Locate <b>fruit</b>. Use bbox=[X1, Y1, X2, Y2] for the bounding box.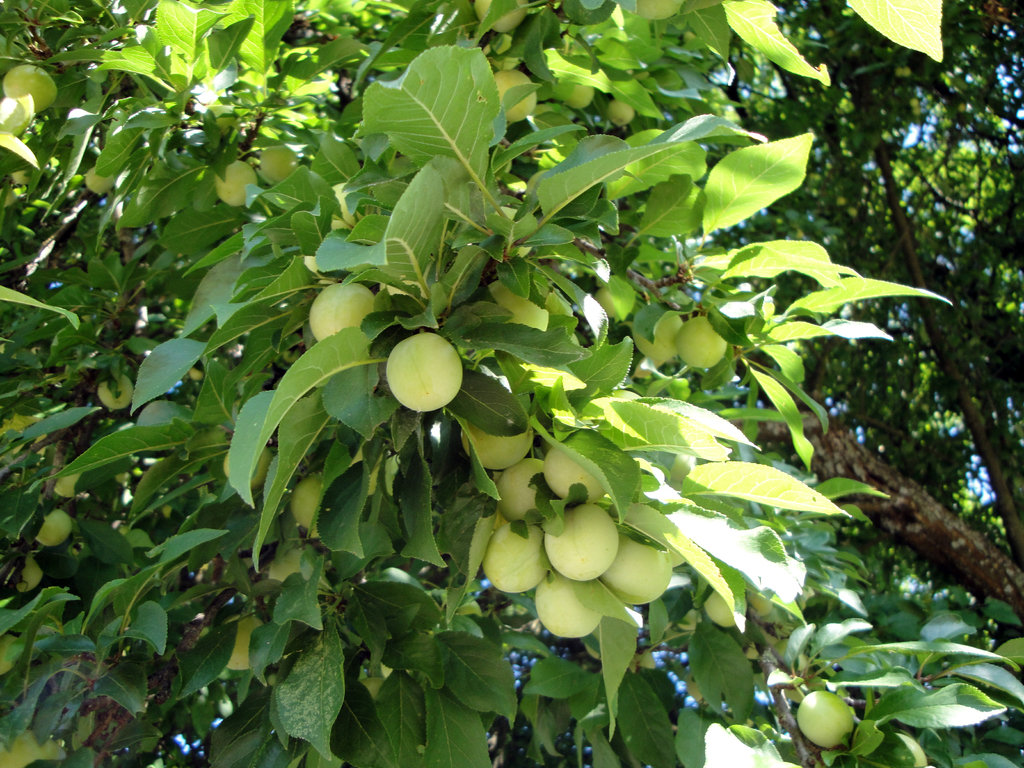
bbox=[743, 590, 771, 616].
